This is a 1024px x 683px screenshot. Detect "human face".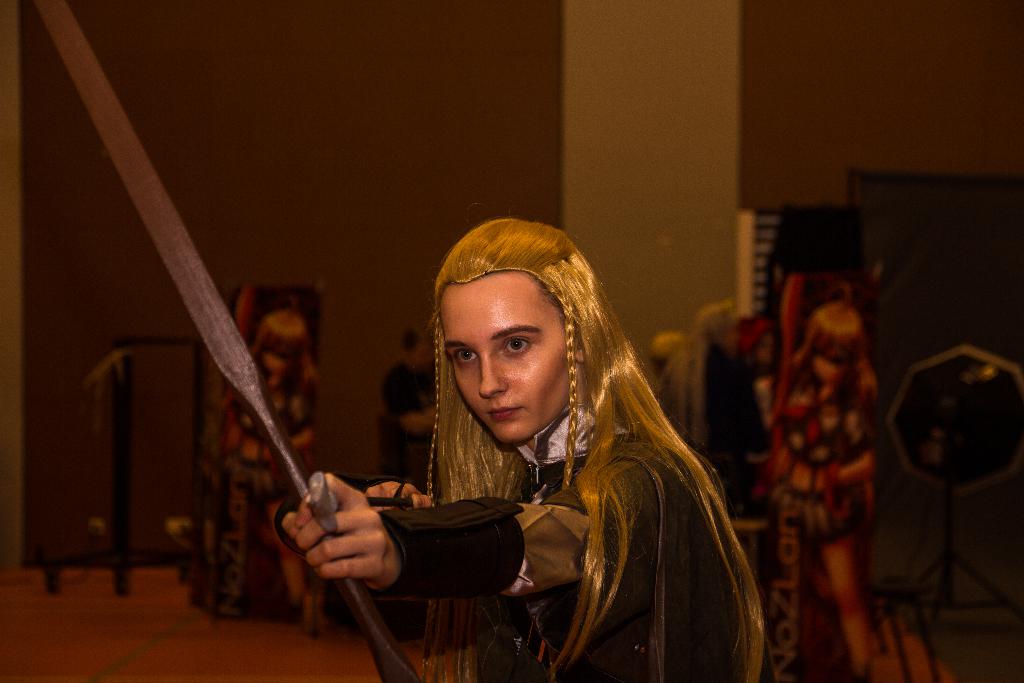
442 274 581 450.
